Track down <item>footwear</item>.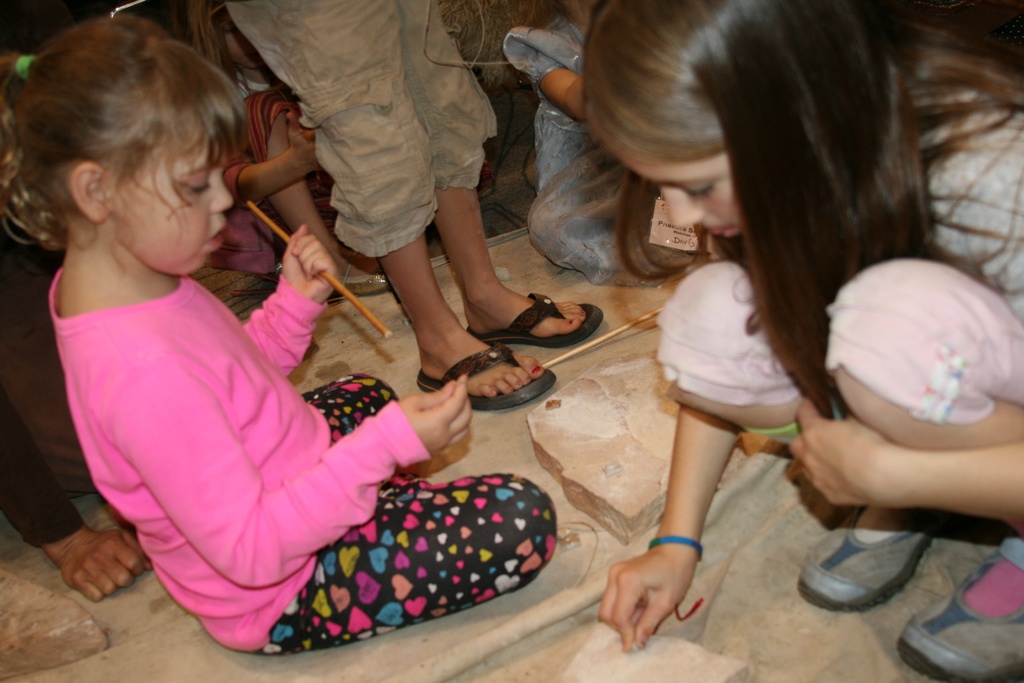
Tracked to region(410, 337, 554, 409).
